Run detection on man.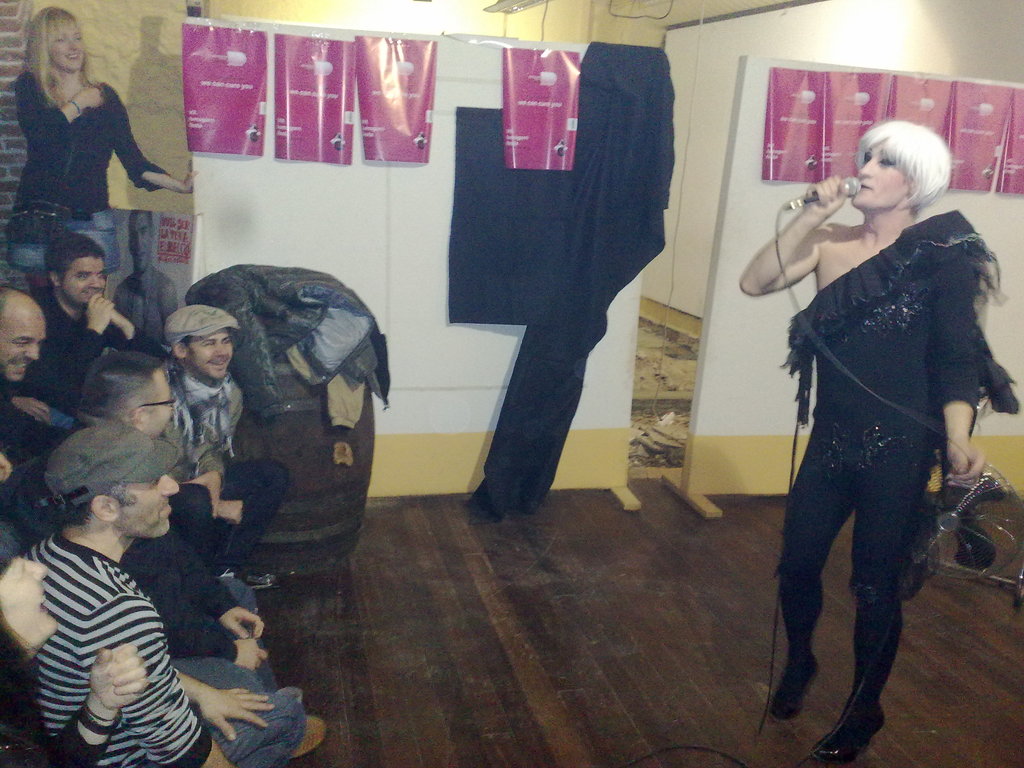
Result: 15:230:161:431.
